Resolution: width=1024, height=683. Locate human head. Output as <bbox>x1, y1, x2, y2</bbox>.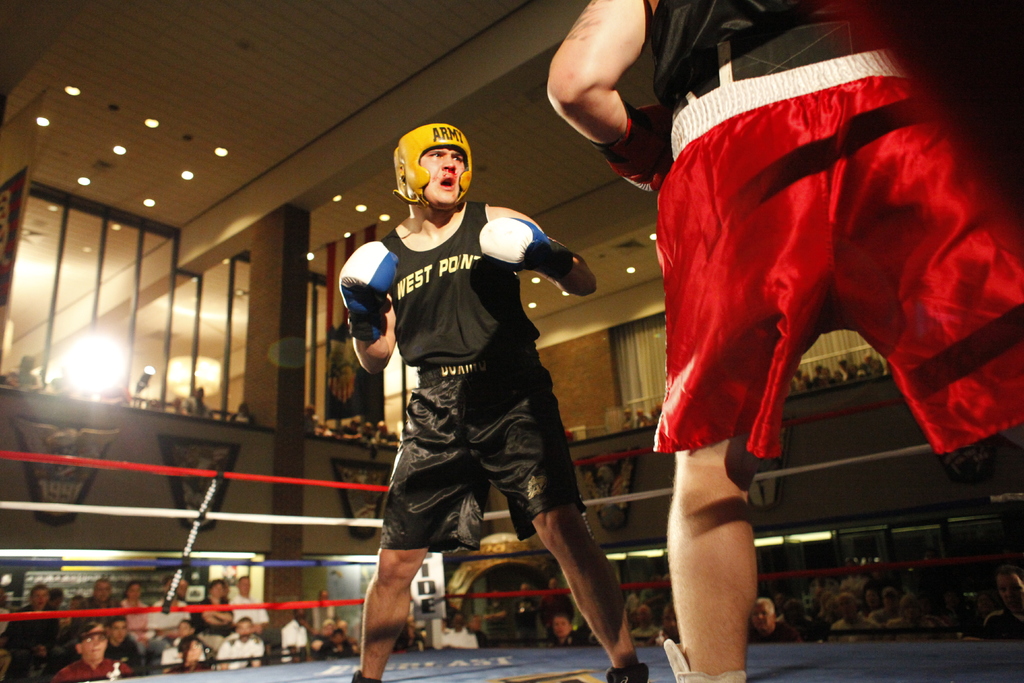
<bbox>291, 607, 305, 624</bbox>.
